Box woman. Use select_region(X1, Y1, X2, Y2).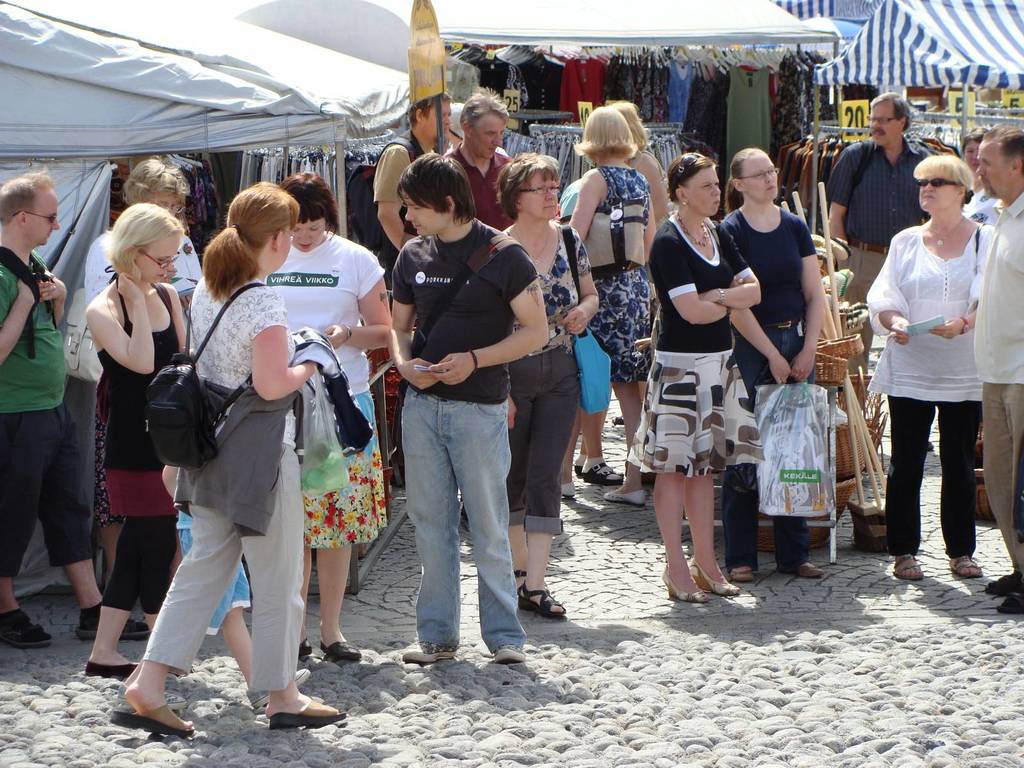
select_region(494, 152, 604, 623).
